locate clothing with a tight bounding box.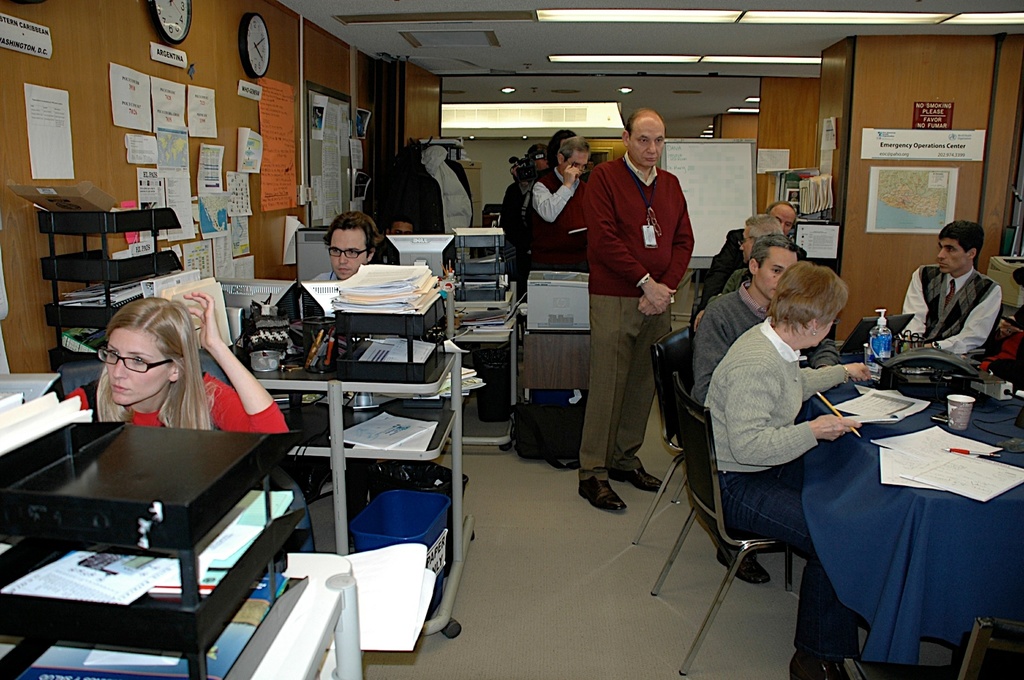
<region>531, 168, 593, 273</region>.
